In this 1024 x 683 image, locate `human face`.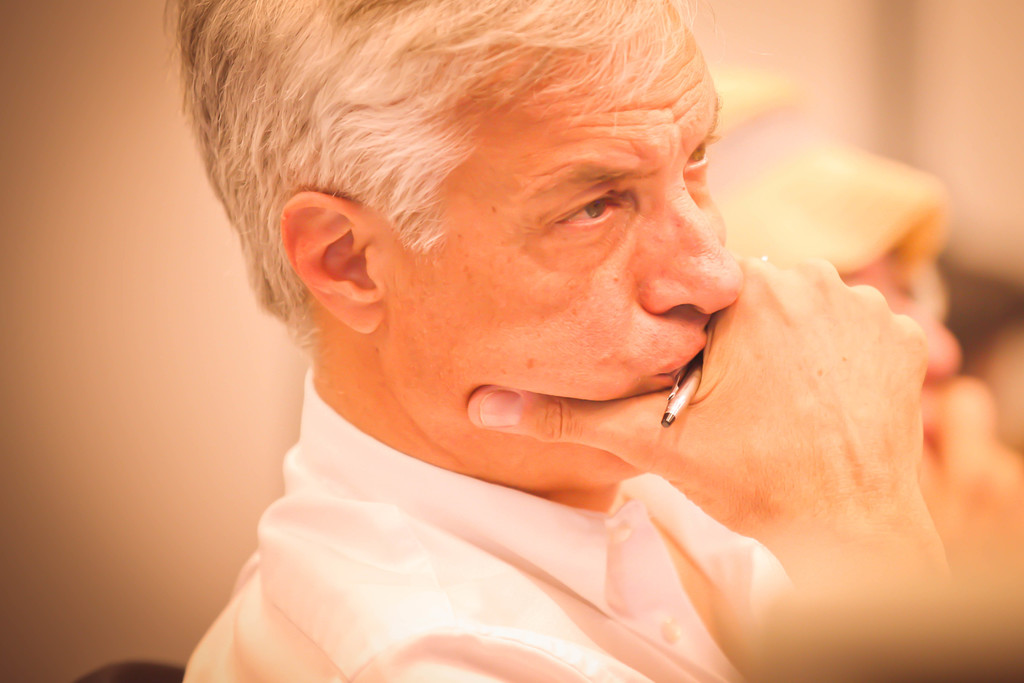
Bounding box: x1=385, y1=1, x2=744, y2=483.
